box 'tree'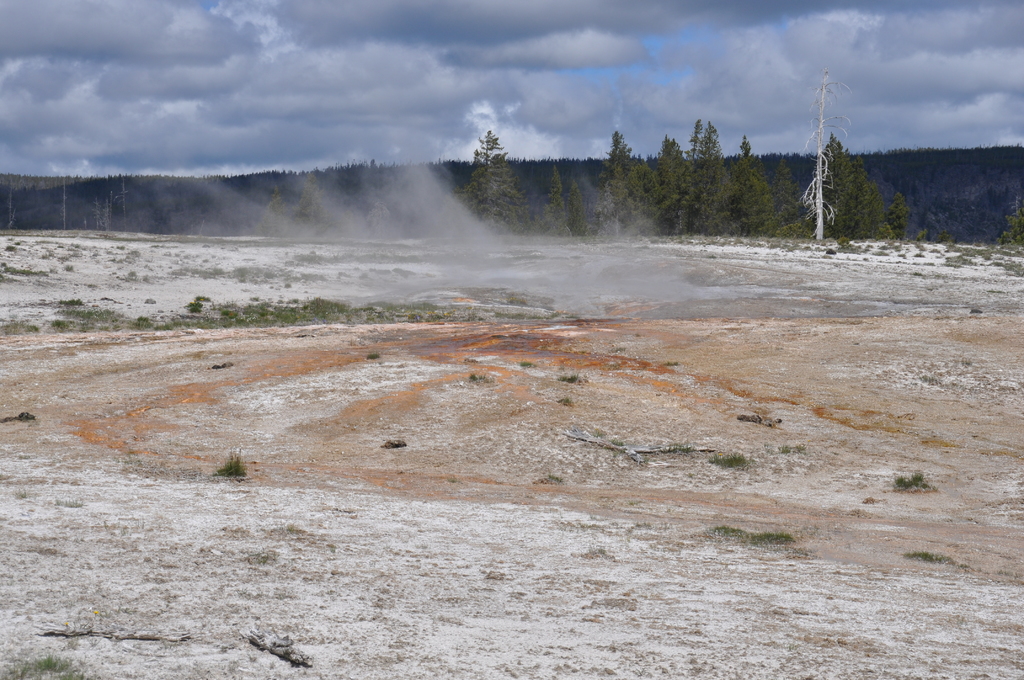
<region>451, 124, 525, 240</region>
